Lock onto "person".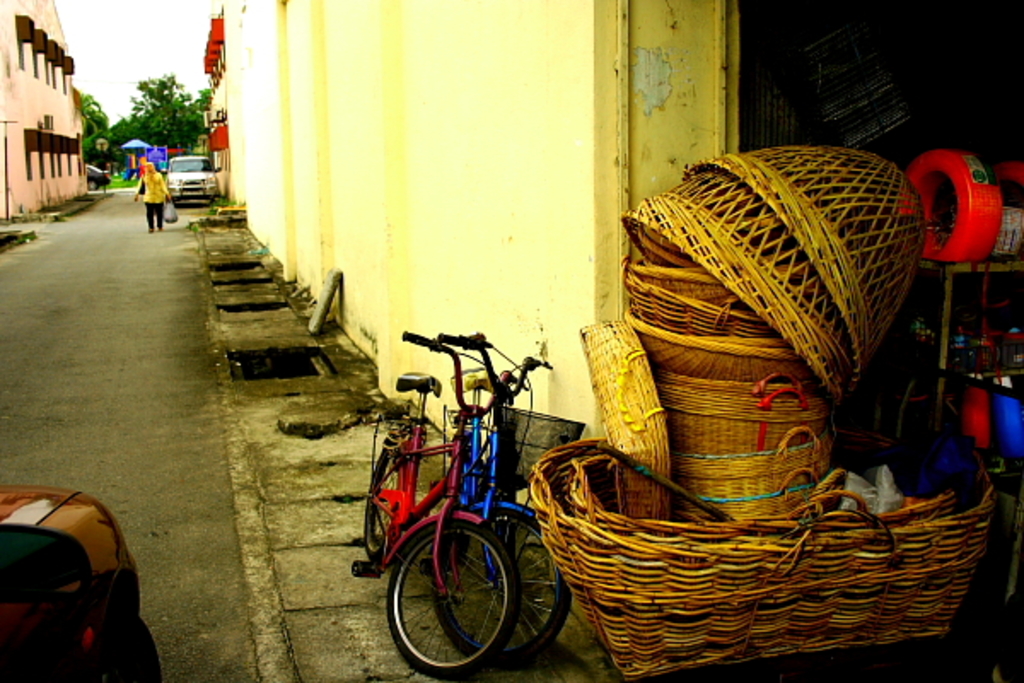
Locked: pyautogui.locateOnScreen(133, 155, 152, 181).
